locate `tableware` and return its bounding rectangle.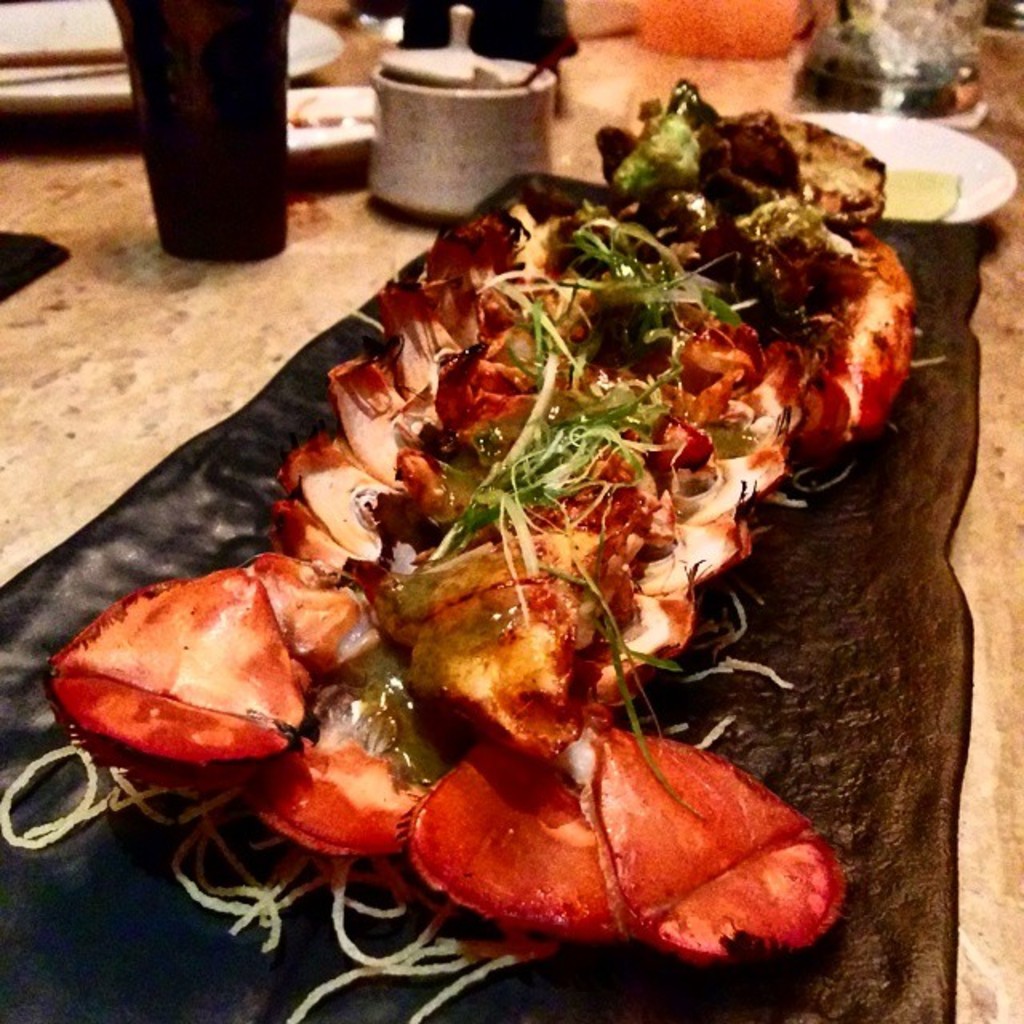
(x1=290, y1=90, x2=384, y2=160).
